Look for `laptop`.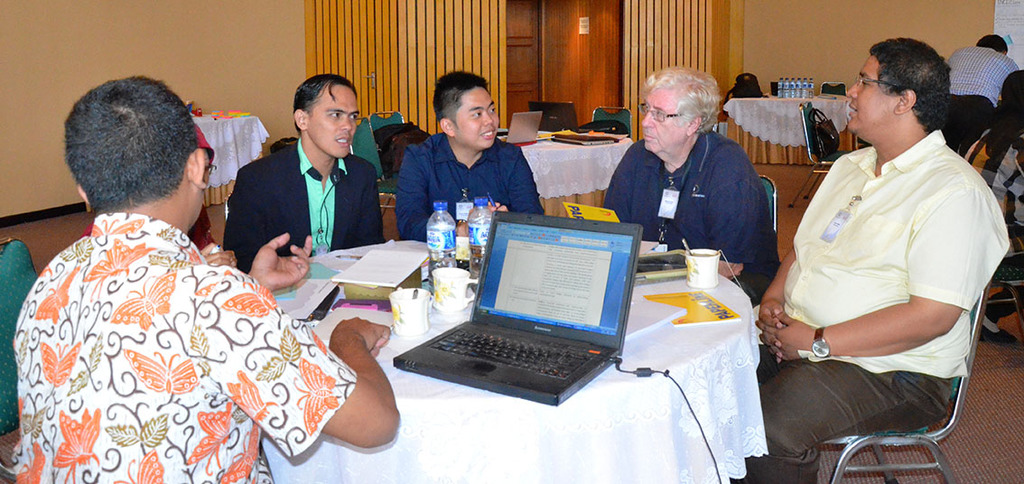
Found: bbox=[405, 202, 648, 406].
